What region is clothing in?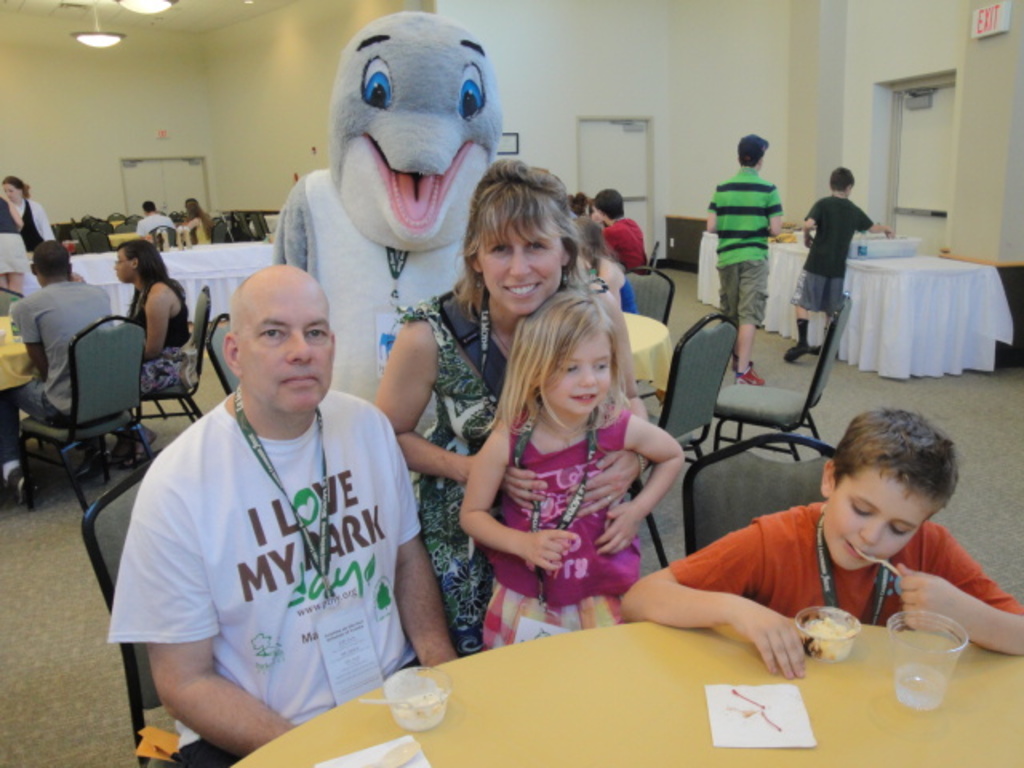
bbox(402, 296, 498, 675).
